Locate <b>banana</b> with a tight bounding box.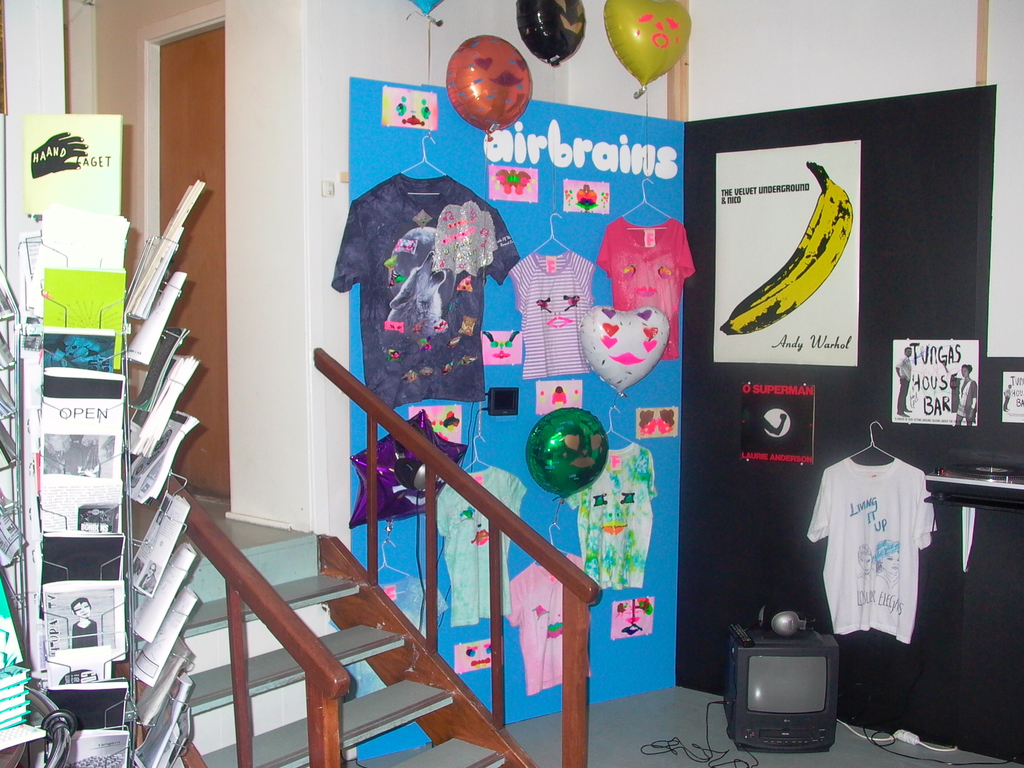
{"x1": 732, "y1": 154, "x2": 864, "y2": 348}.
